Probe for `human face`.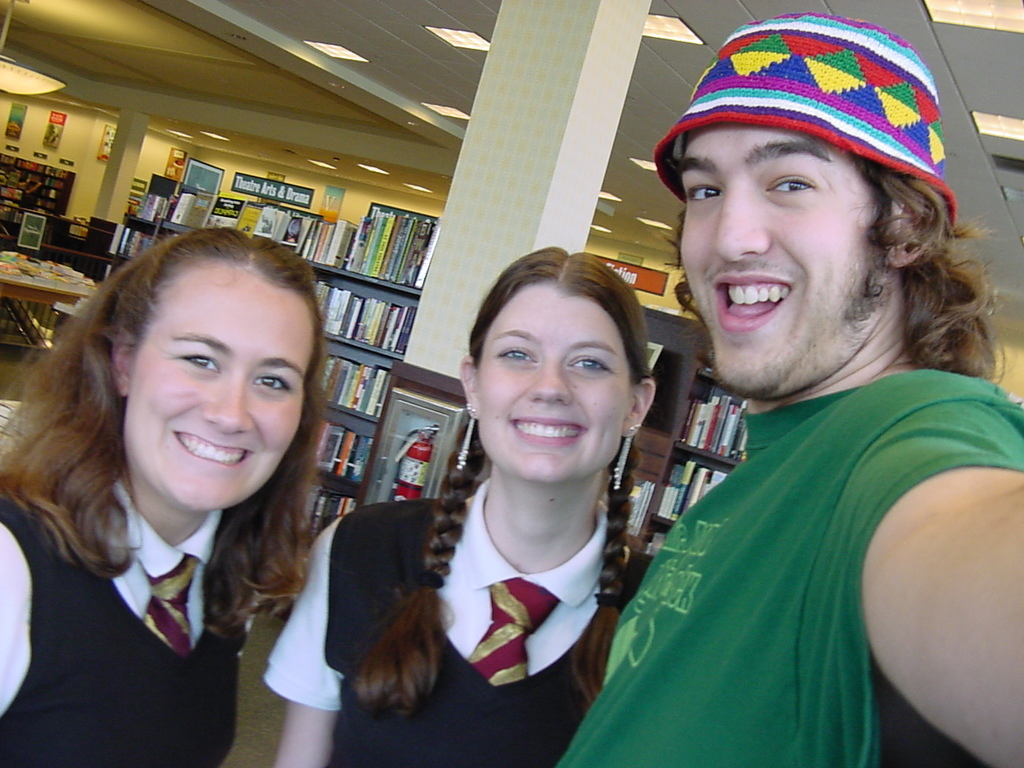
Probe result: {"left": 478, "top": 286, "right": 638, "bottom": 482}.
